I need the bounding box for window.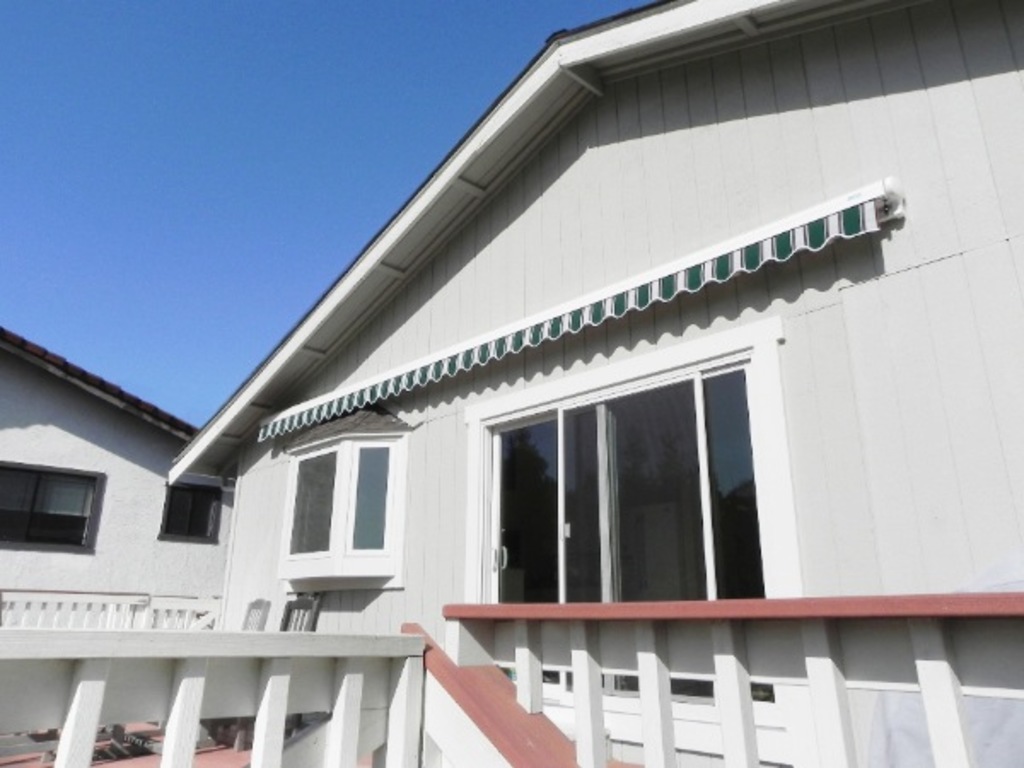
Here it is: 15, 464, 101, 560.
